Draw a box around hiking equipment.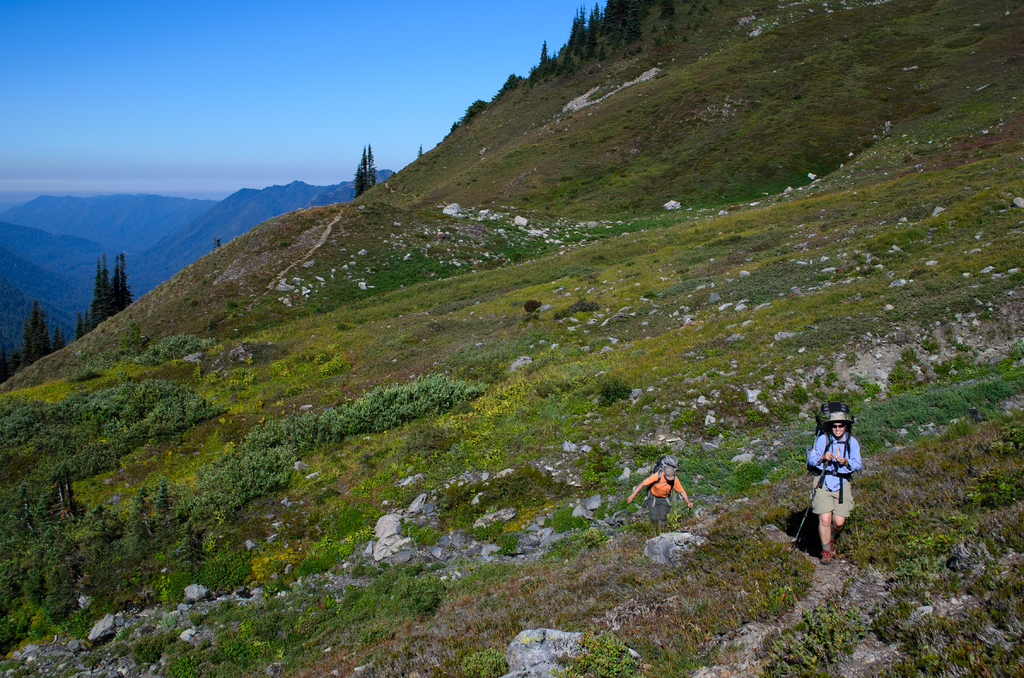
region(648, 451, 685, 488).
